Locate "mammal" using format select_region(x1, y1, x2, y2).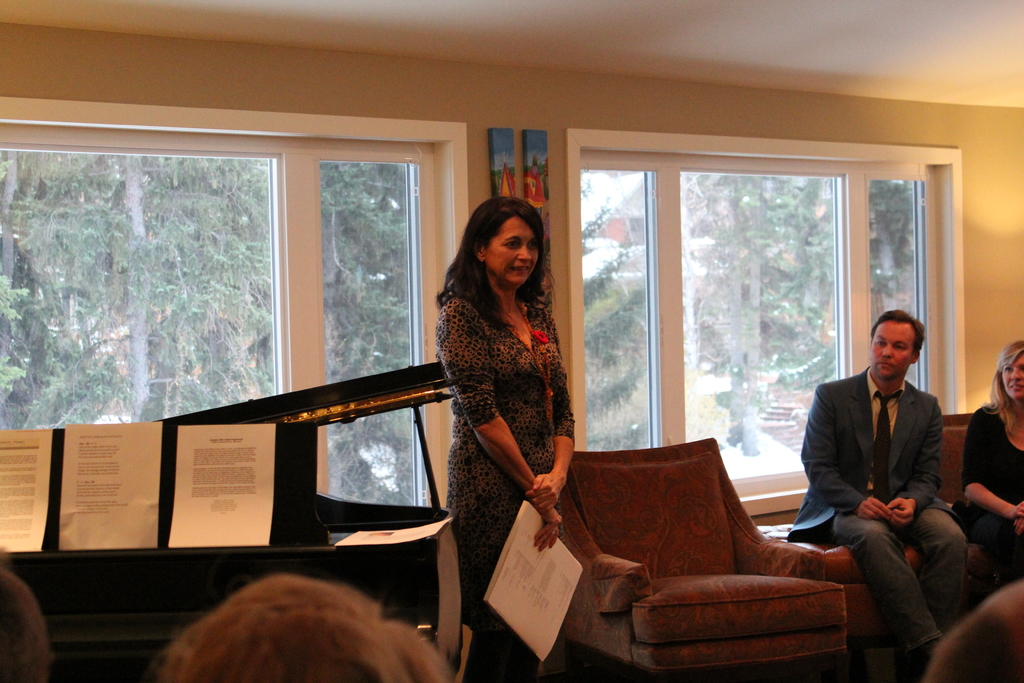
select_region(152, 570, 451, 682).
